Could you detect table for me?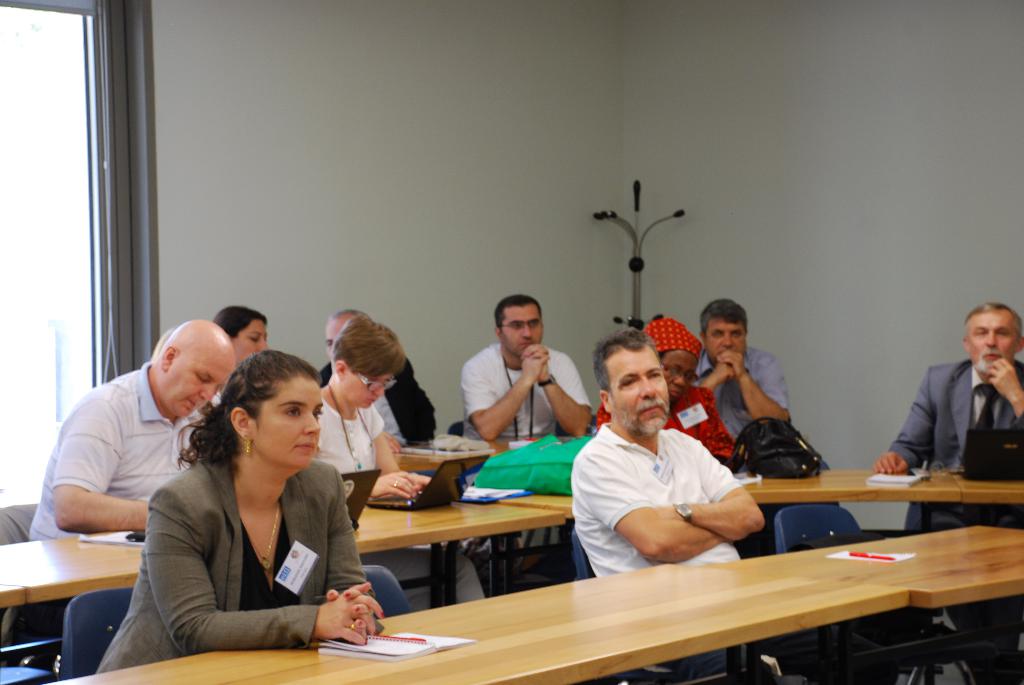
Detection result: <bbox>0, 431, 575, 603</bbox>.
